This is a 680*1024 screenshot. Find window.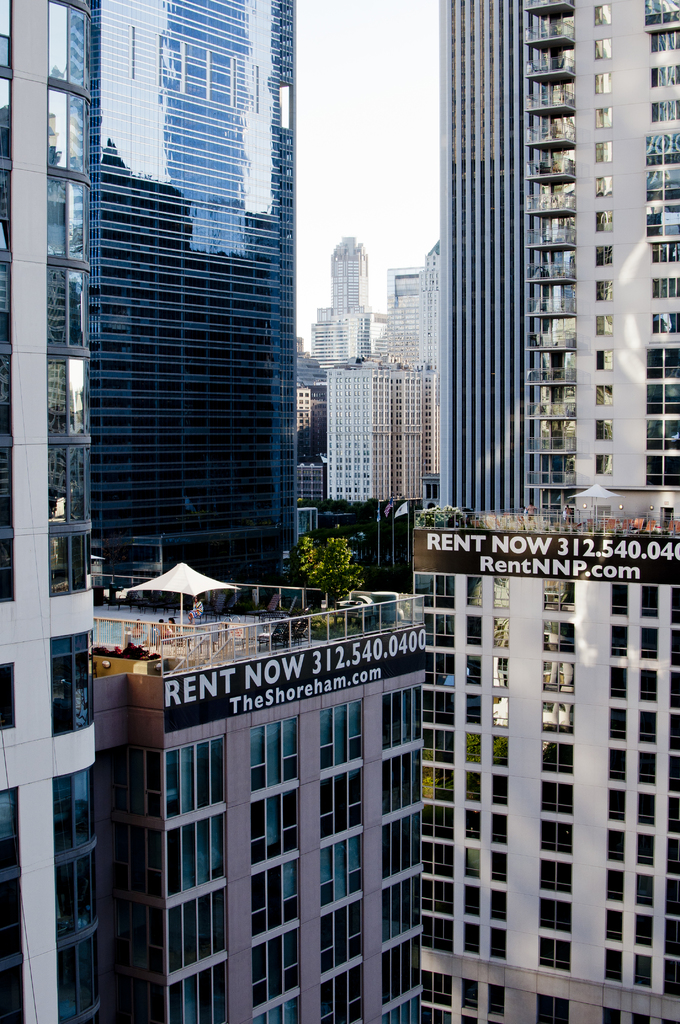
Bounding box: [x1=465, y1=771, x2=478, y2=801].
